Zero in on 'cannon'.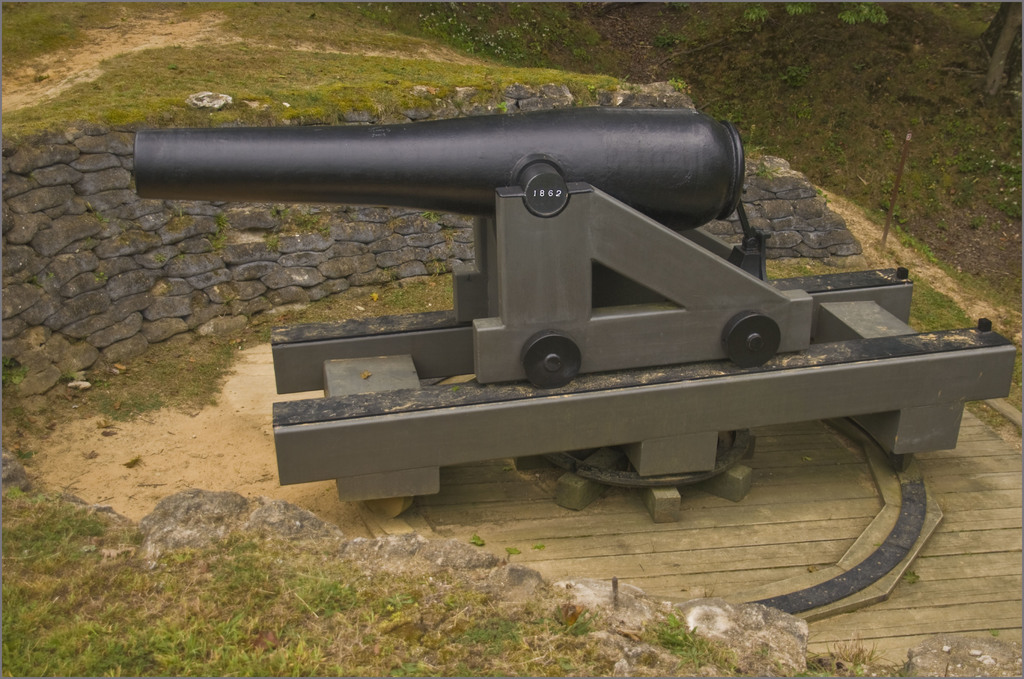
Zeroed in: region(132, 107, 1021, 523).
